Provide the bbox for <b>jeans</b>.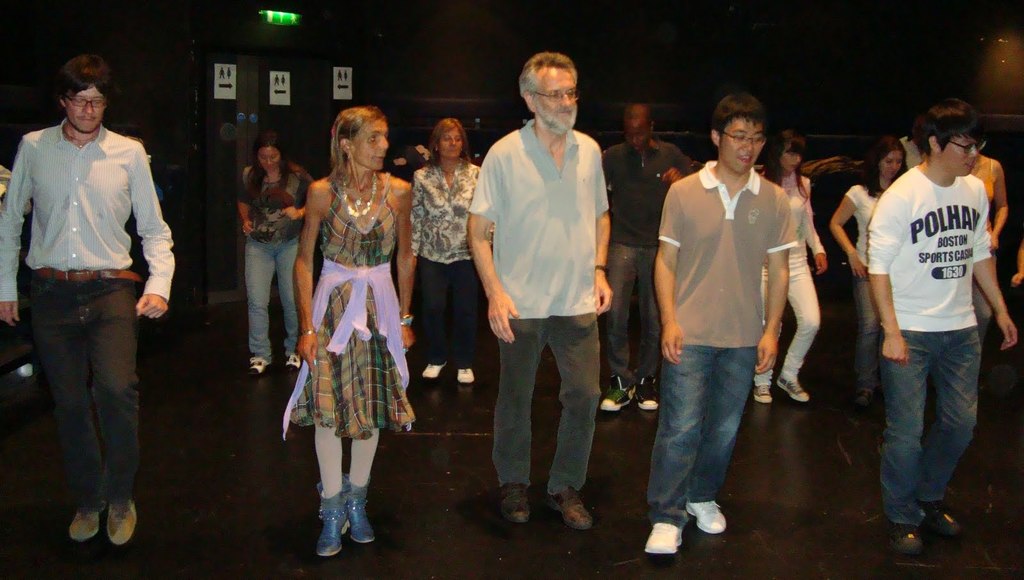
490,320,600,495.
